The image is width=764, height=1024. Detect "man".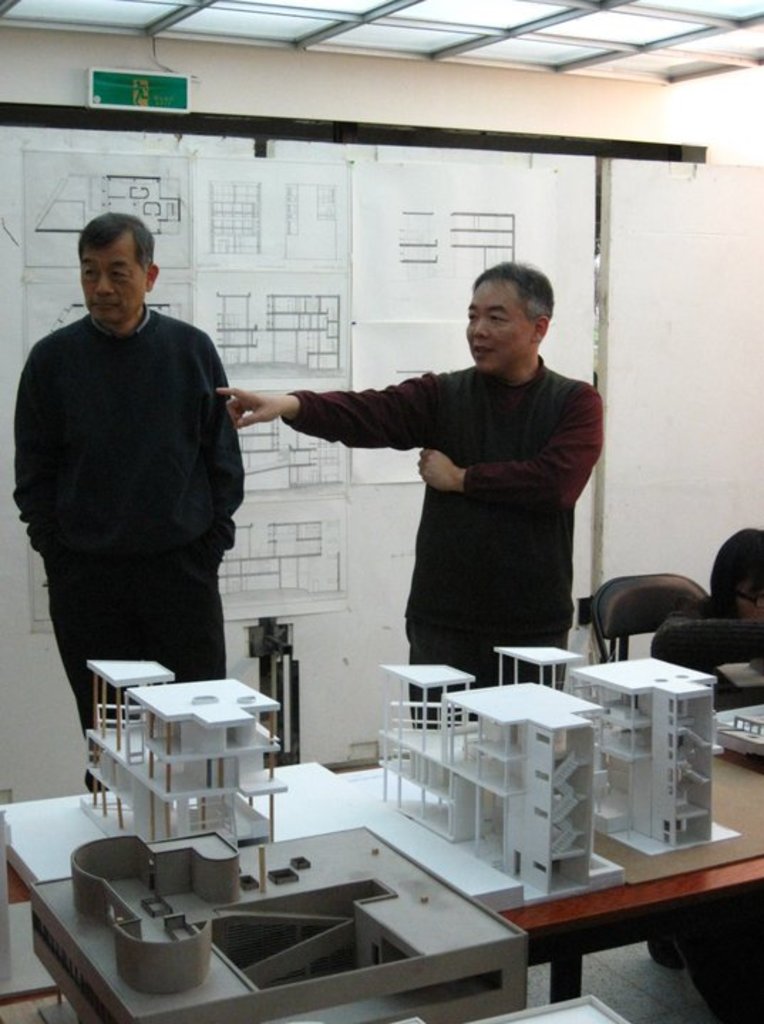
Detection: bbox=[16, 209, 250, 789].
